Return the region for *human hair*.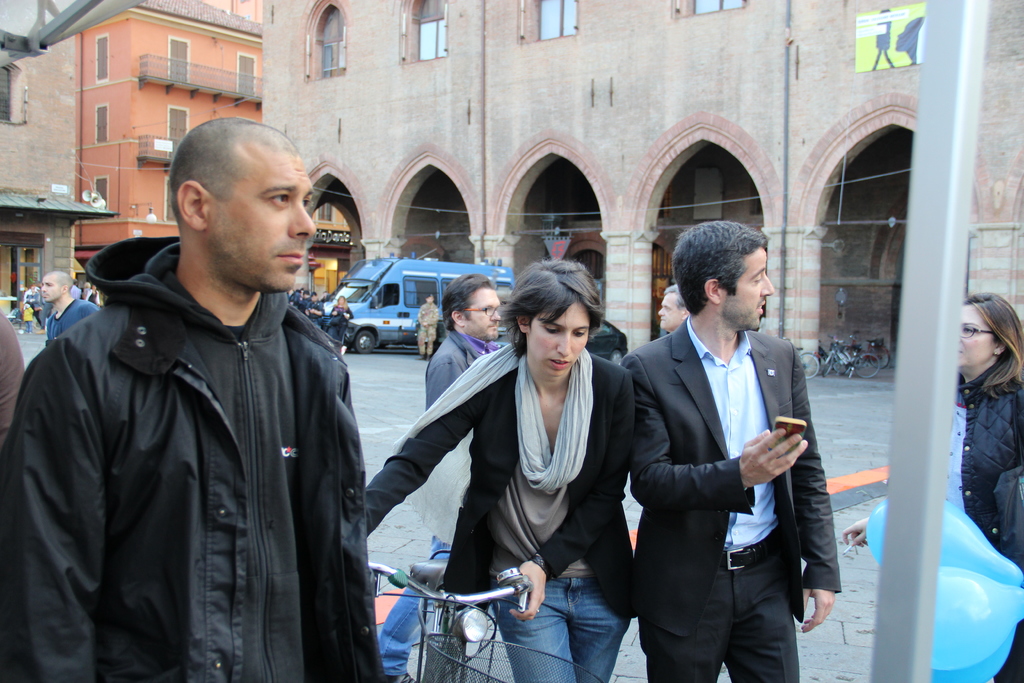
<box>441,271,495,336</box>.
